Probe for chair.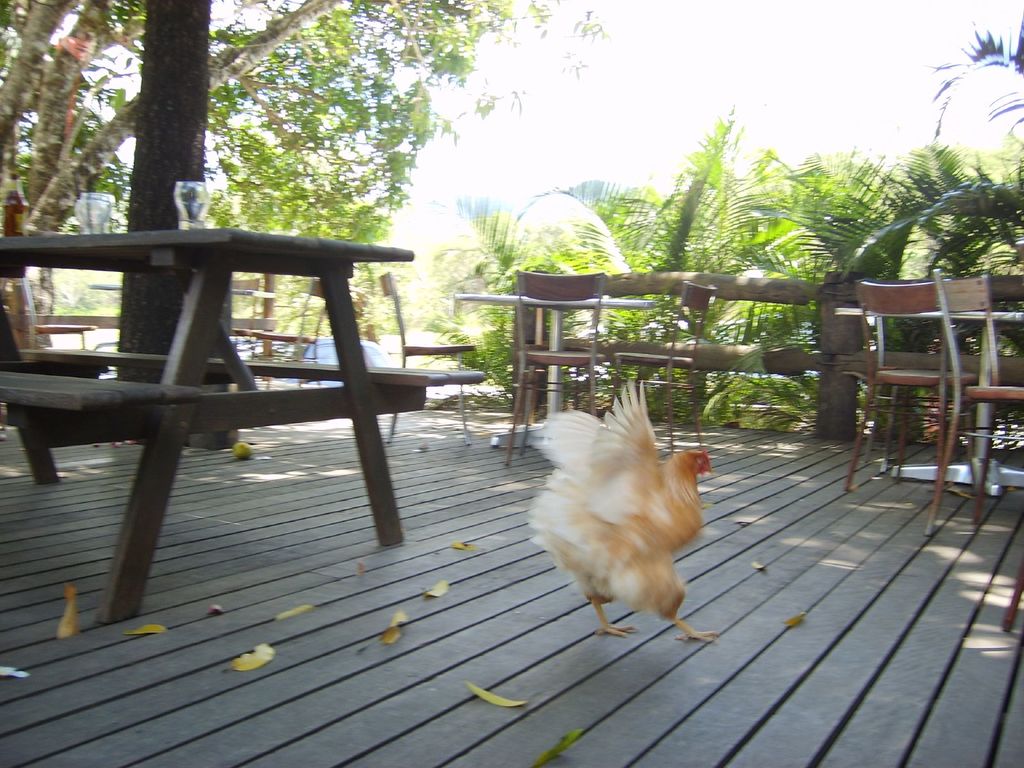
Probe result: x1=505 y1=268 x2=605 y2=464.
